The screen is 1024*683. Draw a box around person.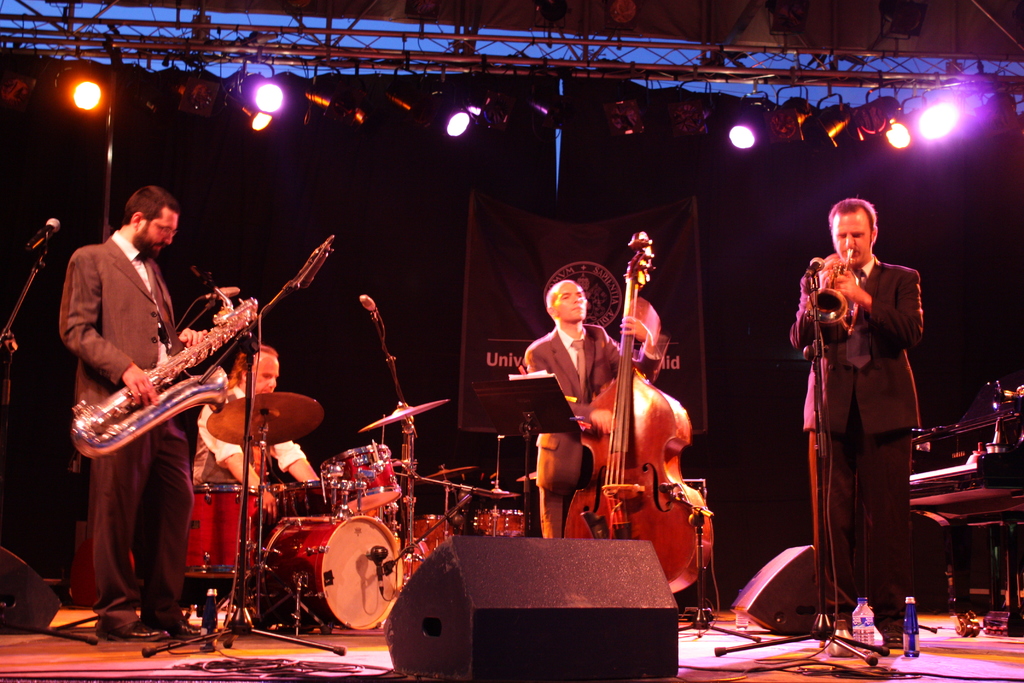
(x1=192, y1=344, x2=318, y2=523).
